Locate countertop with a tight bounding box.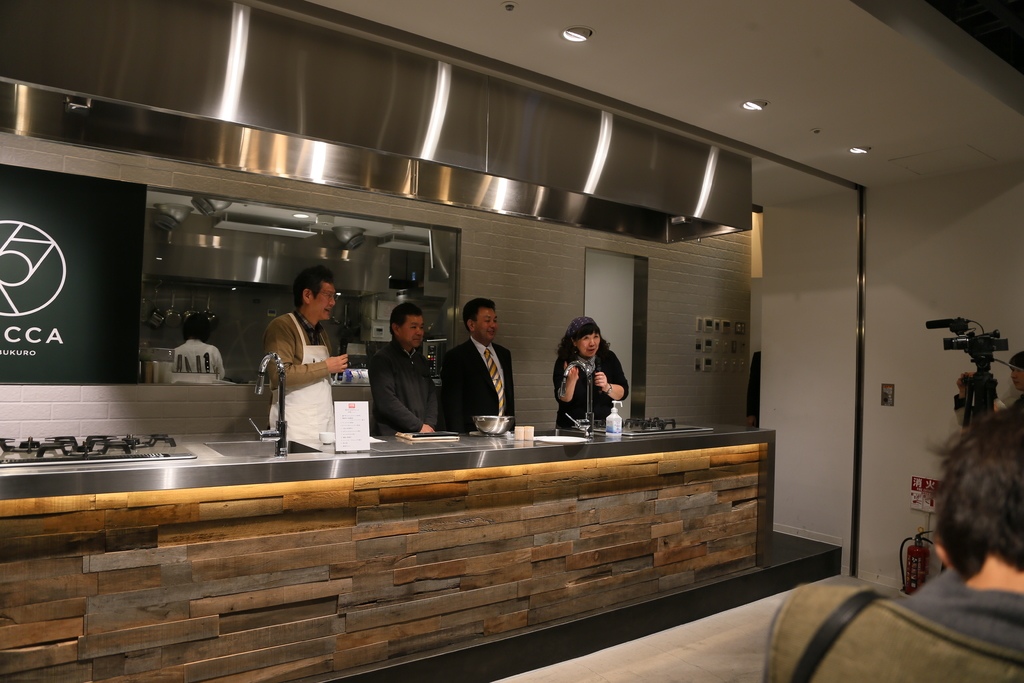
[x1=0, y1=412, x2=773, y2=680].
